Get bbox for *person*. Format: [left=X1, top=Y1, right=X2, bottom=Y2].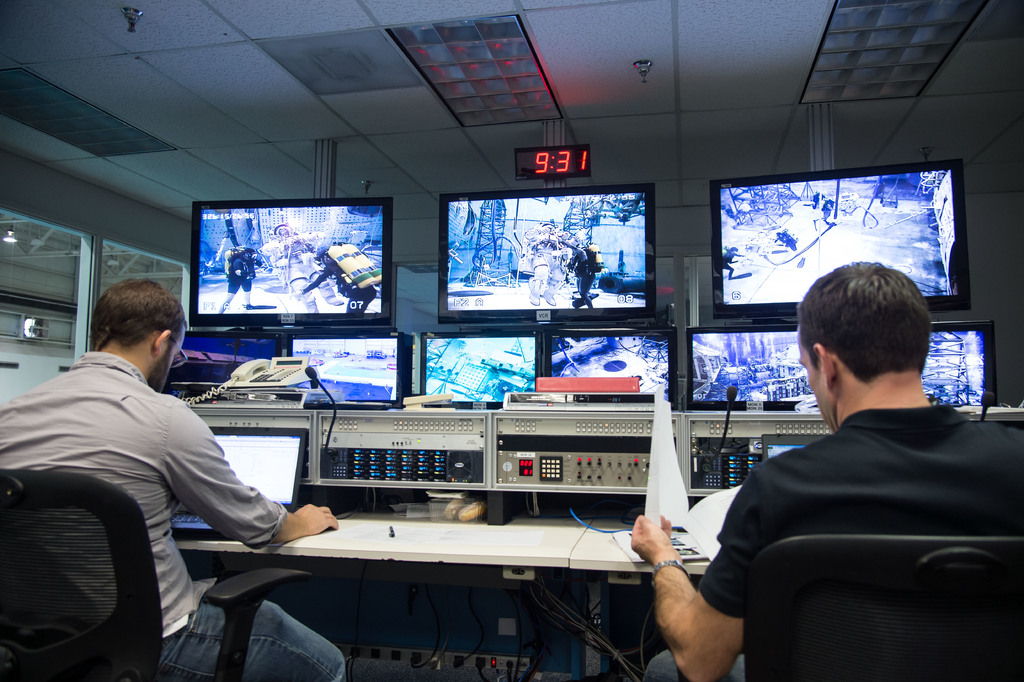
[left=215, top=240, right=257, bottom=320].
